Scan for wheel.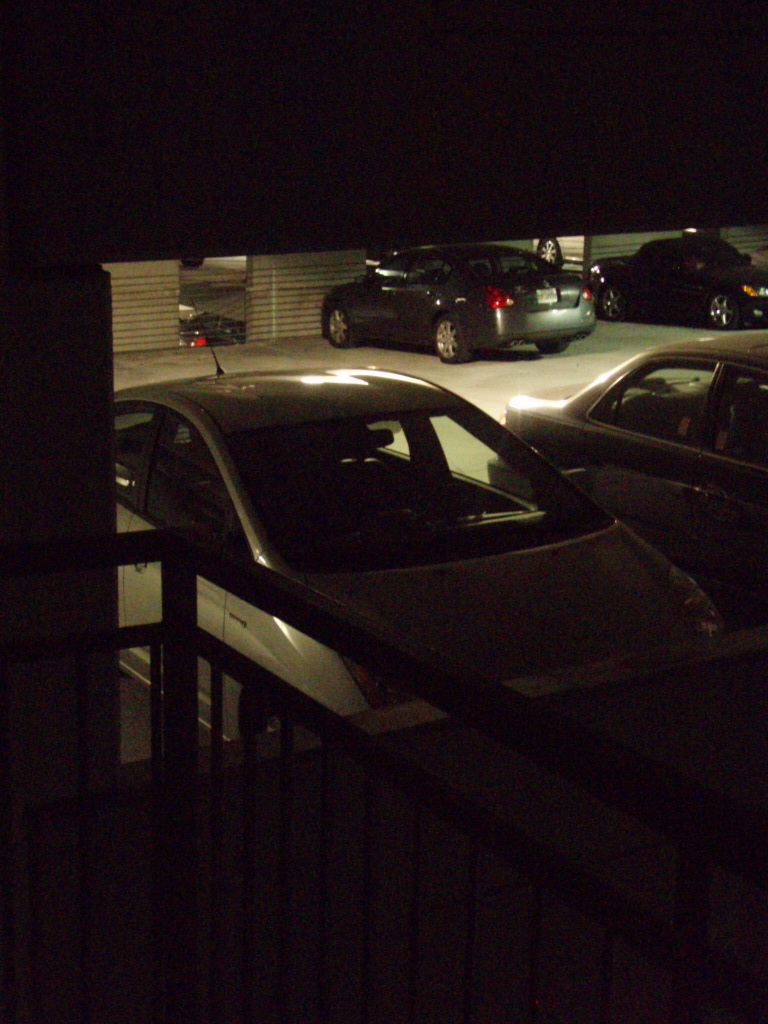
Scan result: bbox=[534, 236, 566, 270].
